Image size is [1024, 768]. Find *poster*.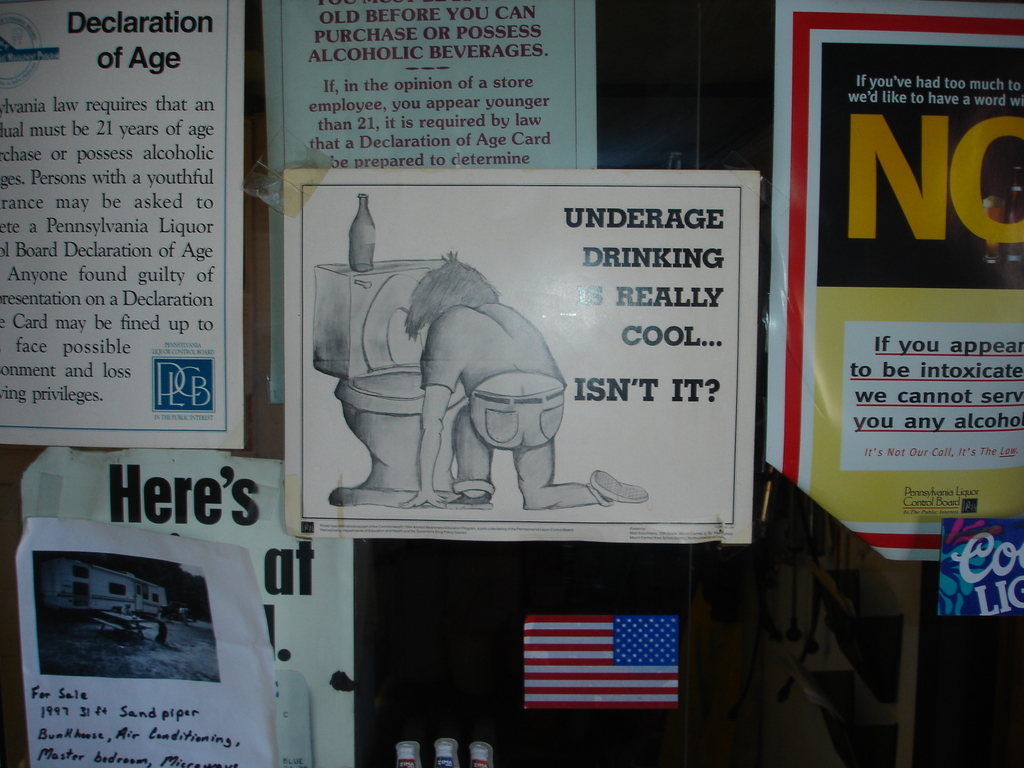
[left=20, top=447, right=353, bottom=767].
